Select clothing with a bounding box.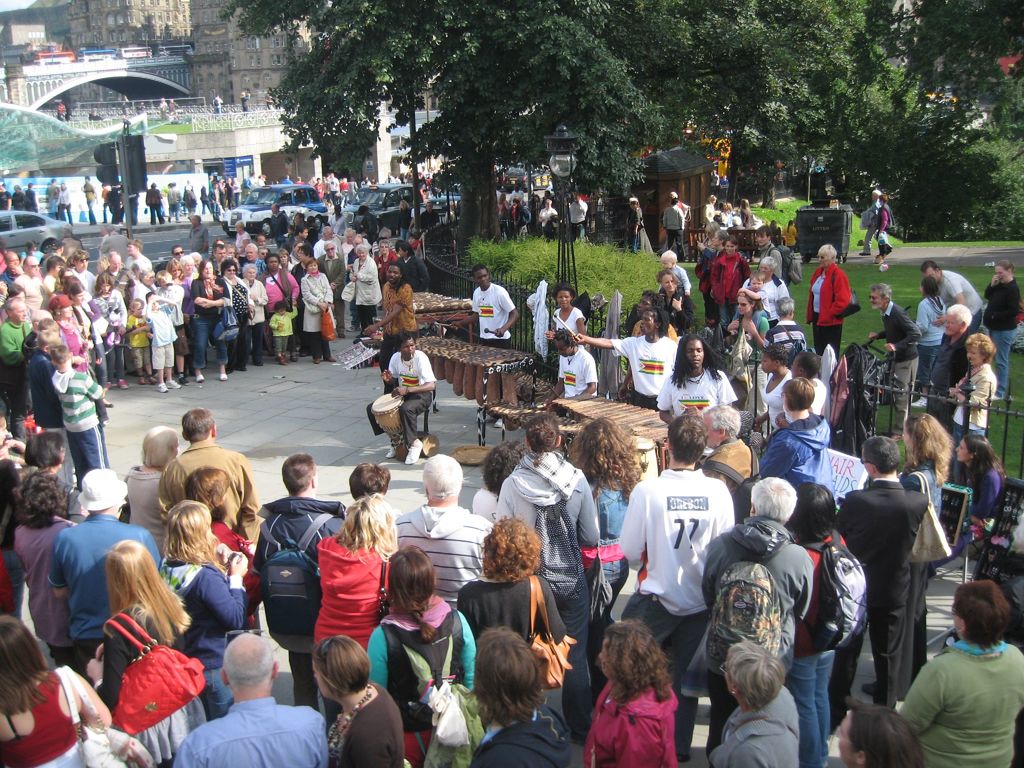
(left=952, top=362, right=995, bottom=481).
